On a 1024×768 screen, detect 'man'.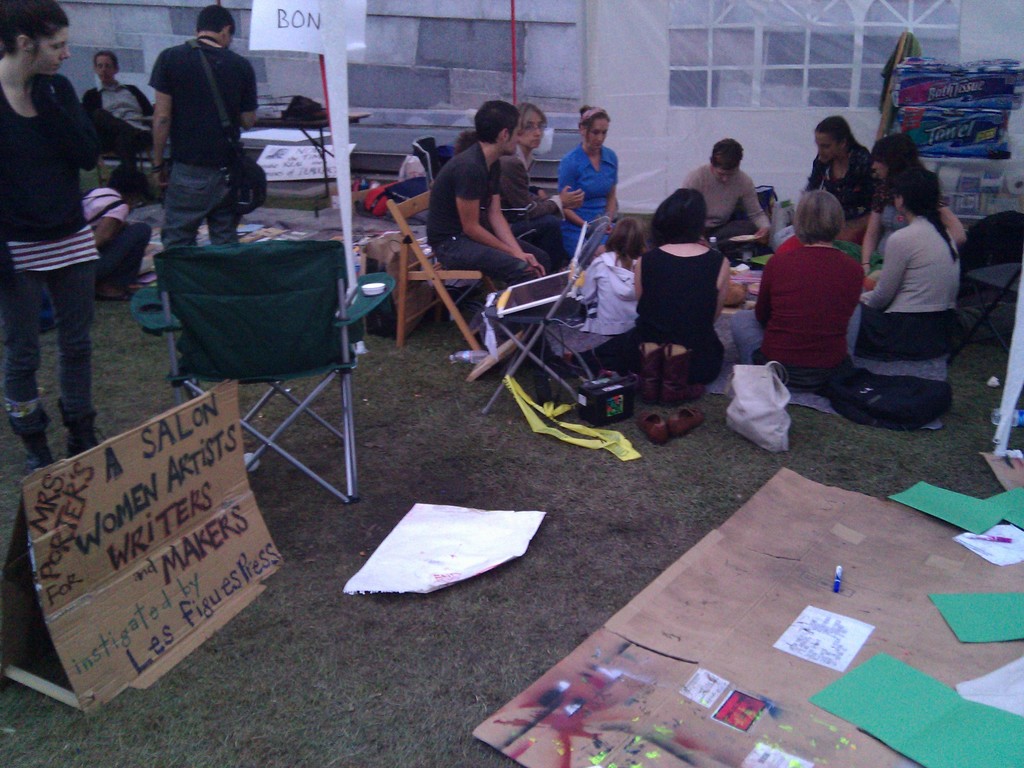
685,135,768,254.
